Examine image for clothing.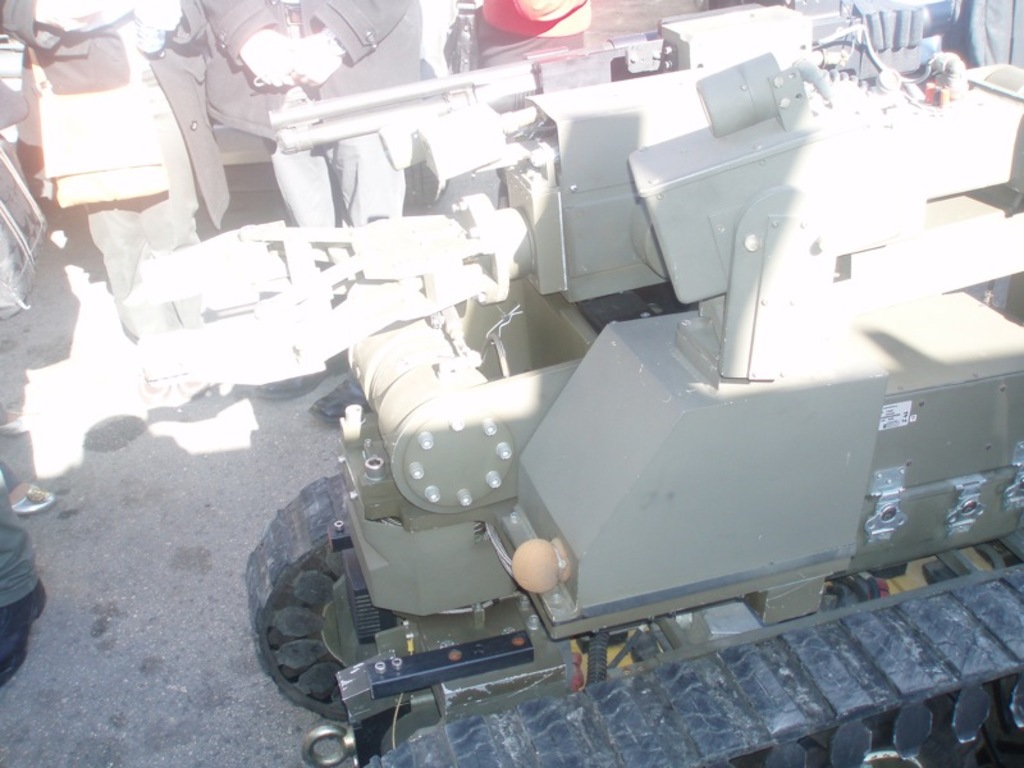
Examination result: x1=0, y1=458, x2=40, y2=617.
